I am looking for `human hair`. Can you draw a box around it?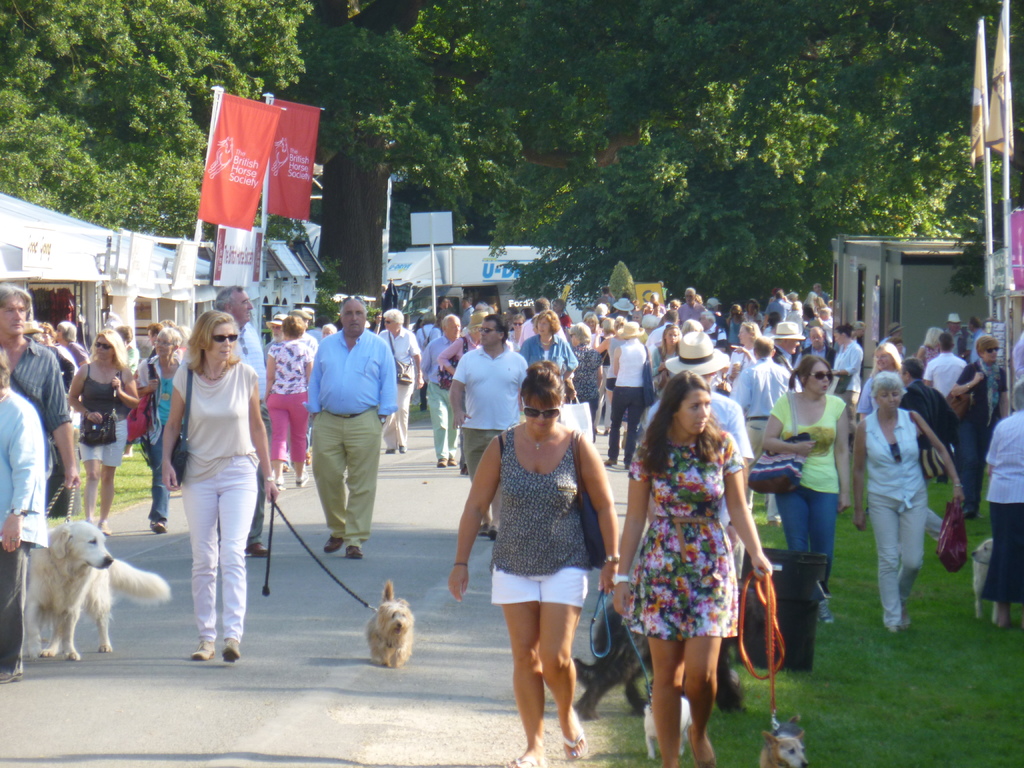
Sure, the bounding box is (left=924, top=328, right=943, bottom=349).
